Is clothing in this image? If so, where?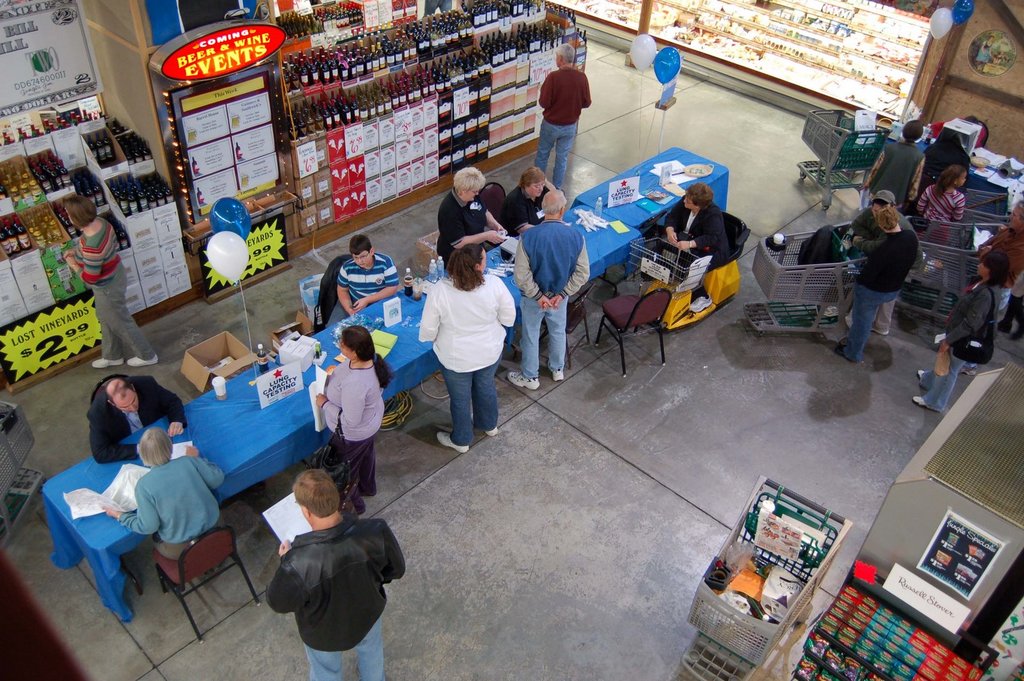
Yes, at select_region(250, 506, 404, 663).
